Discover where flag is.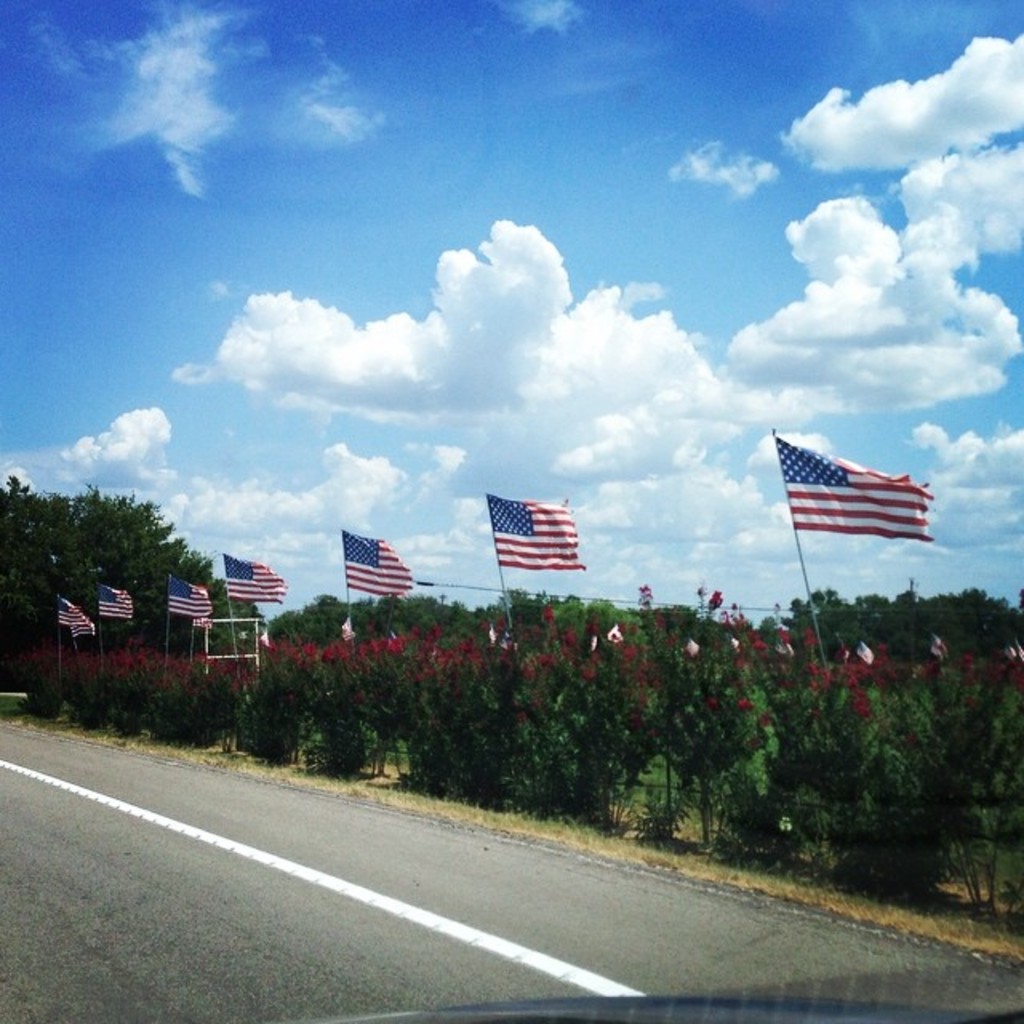
Discovered at 781/435/952/582.
